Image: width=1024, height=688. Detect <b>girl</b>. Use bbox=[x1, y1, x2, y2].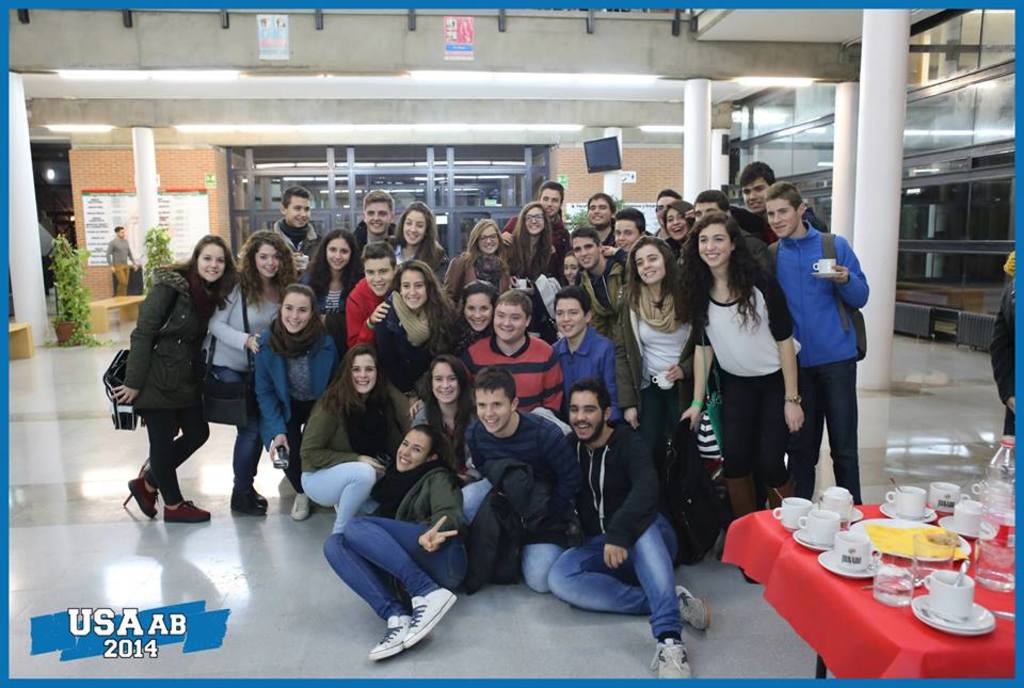
bbox=[678, 214, 801, 582].
